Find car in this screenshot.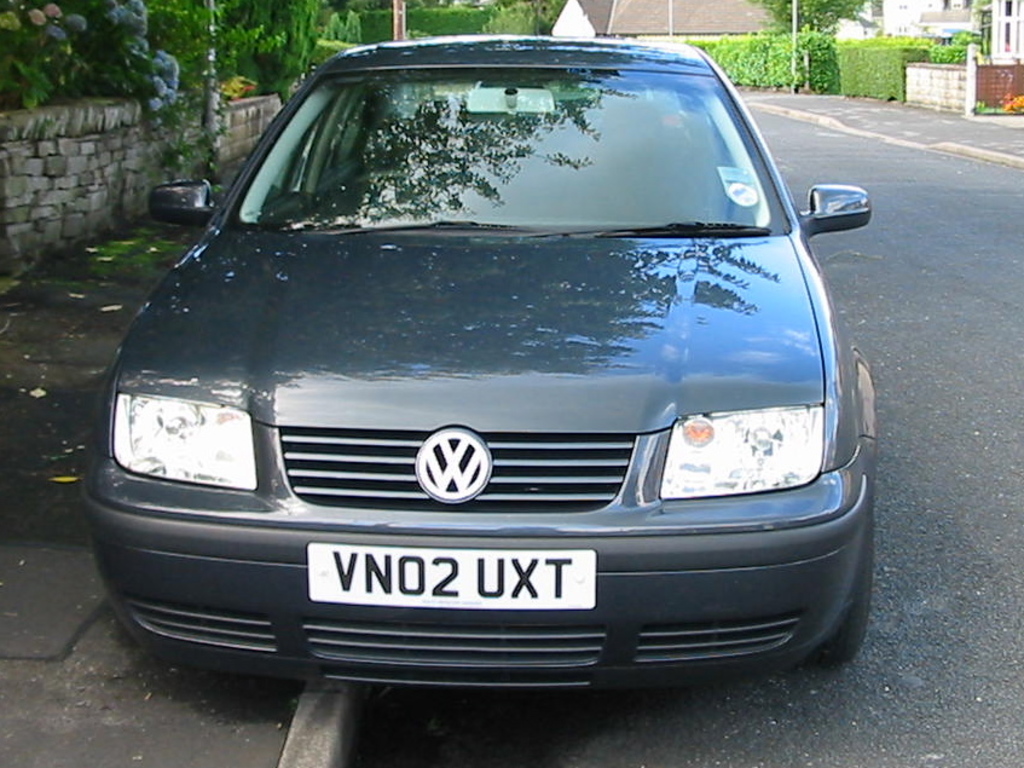
The bounding box for car is [left=64, top=22, right=895, bottom=722].
